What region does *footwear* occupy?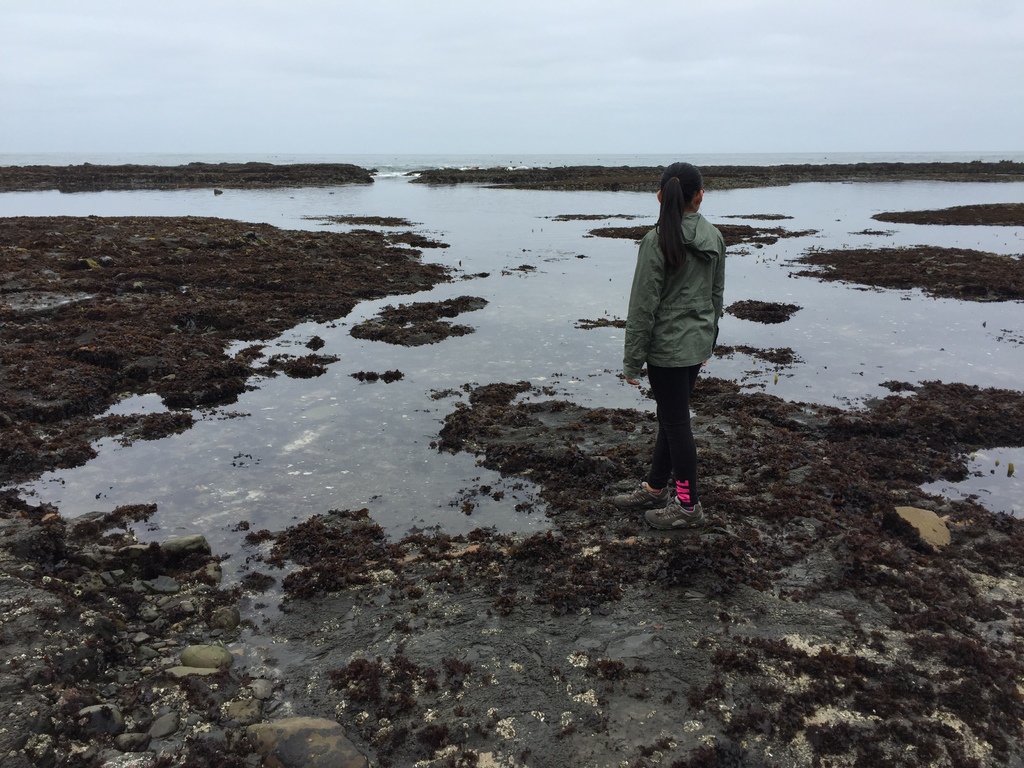
{"left": 643, "top": 495, "right": 707, "bottom": 532}.
